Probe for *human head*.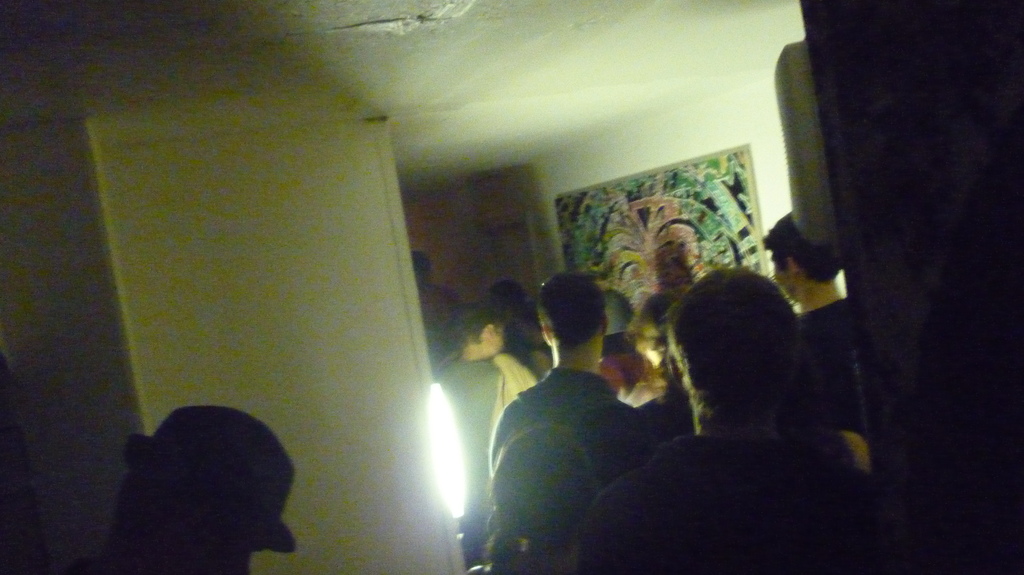
Probe result: x1=118 y1=404 x2=299 y2=574.
